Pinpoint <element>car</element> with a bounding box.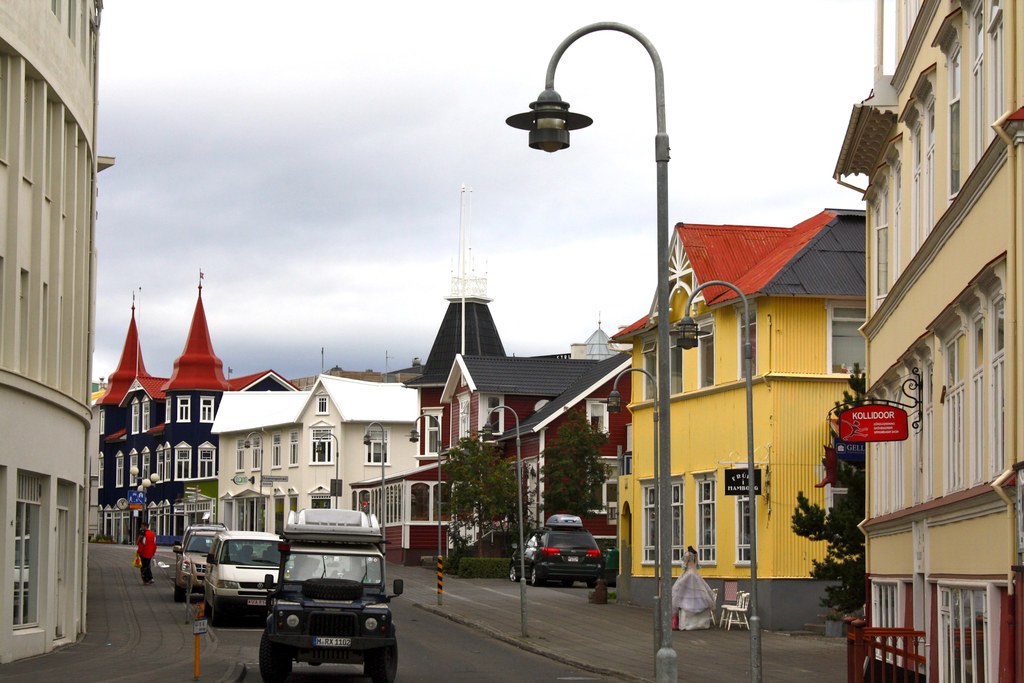
(x1=208, y1=523, x2=285, y2=618).
